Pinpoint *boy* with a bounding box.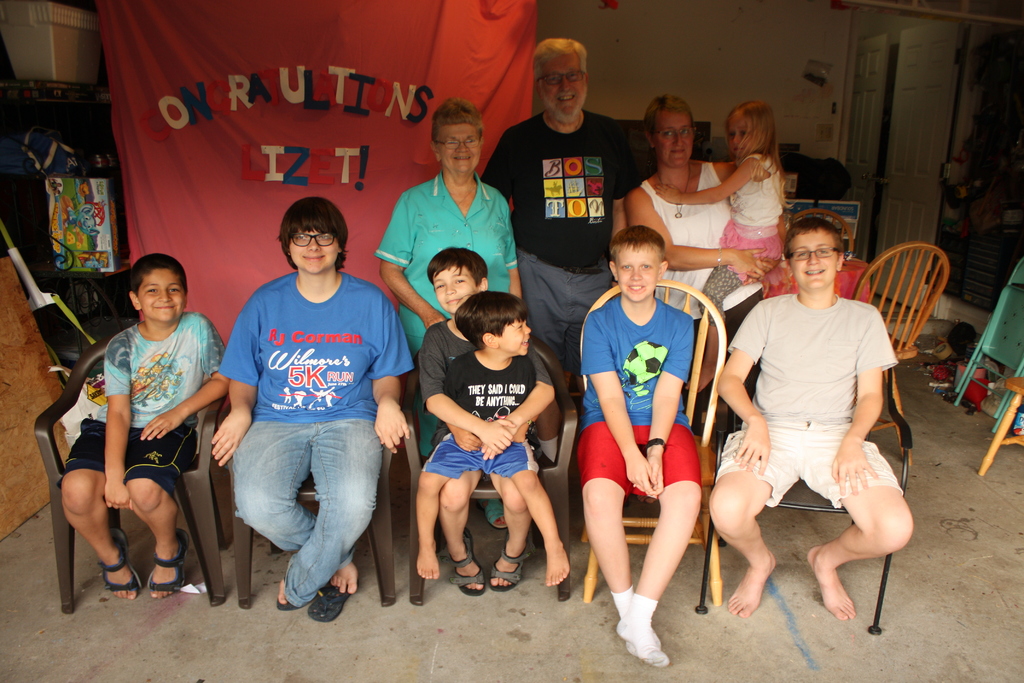
701/217/913/614.
